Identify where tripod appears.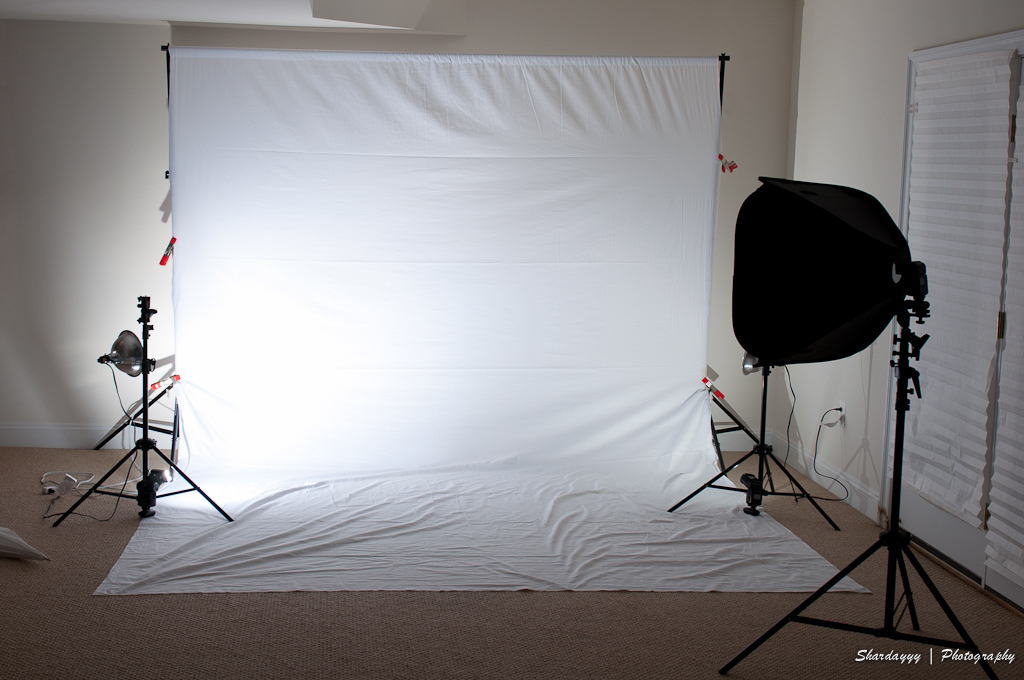
Appears at select_region(52, 296, 238, 528).
